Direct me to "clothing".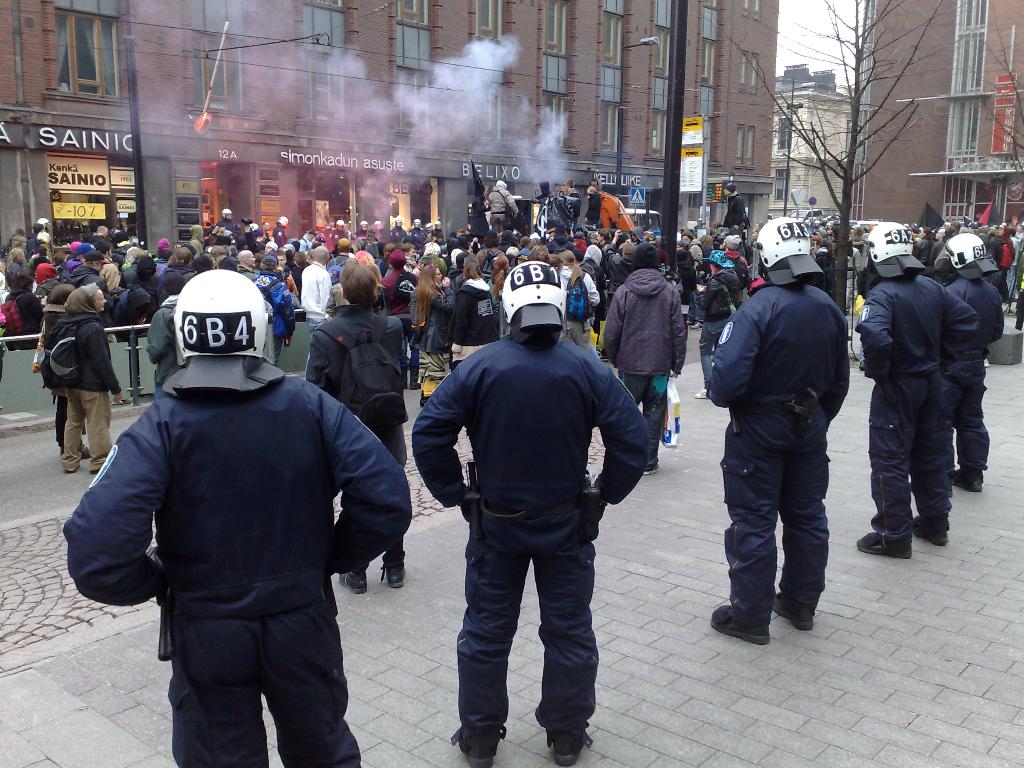
Direction: bbox(717, 244, 745, 291).
